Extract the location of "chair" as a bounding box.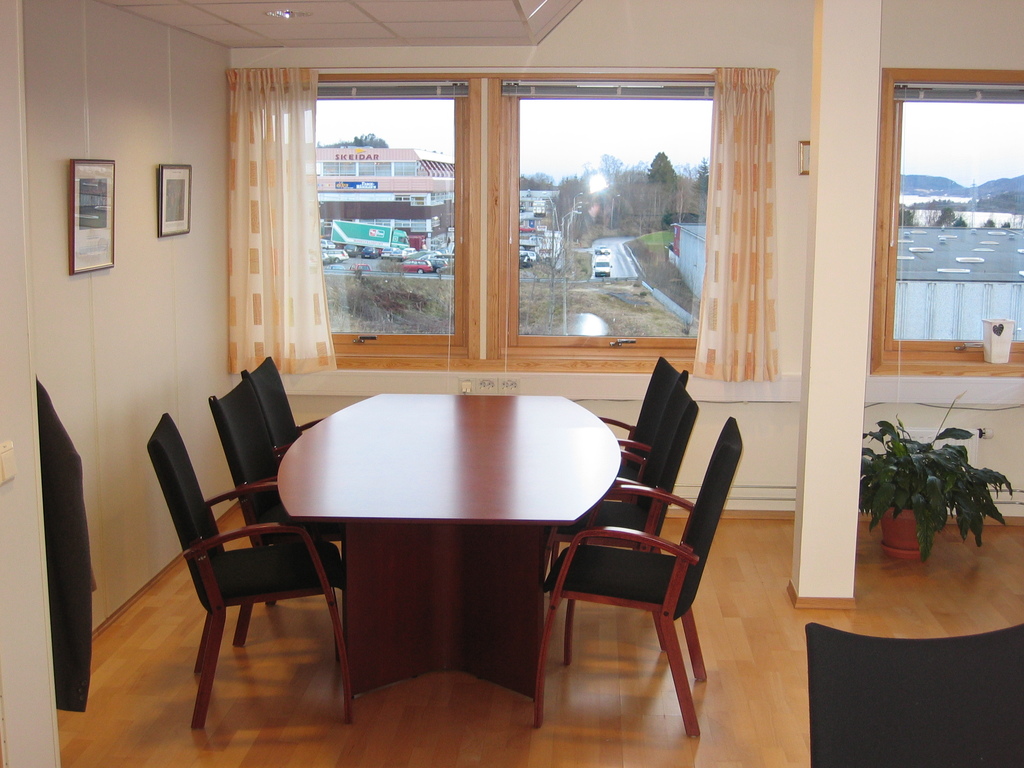
208/367/340/647.
